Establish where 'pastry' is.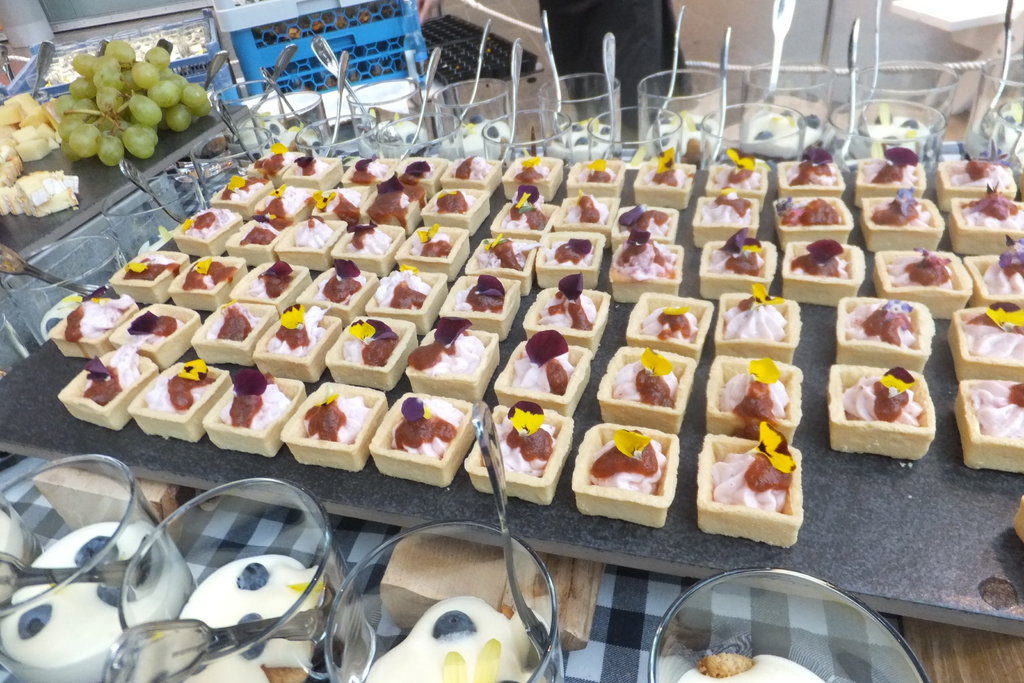
Established at locate(225, 215, 301, 264).
